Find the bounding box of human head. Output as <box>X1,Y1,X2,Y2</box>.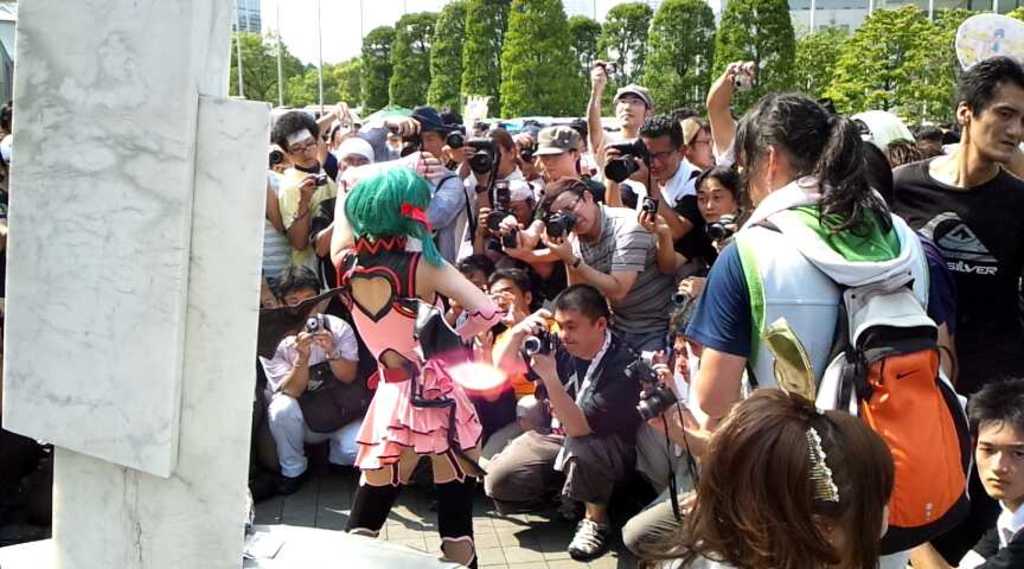
<box>277,266,320,324</box>.
